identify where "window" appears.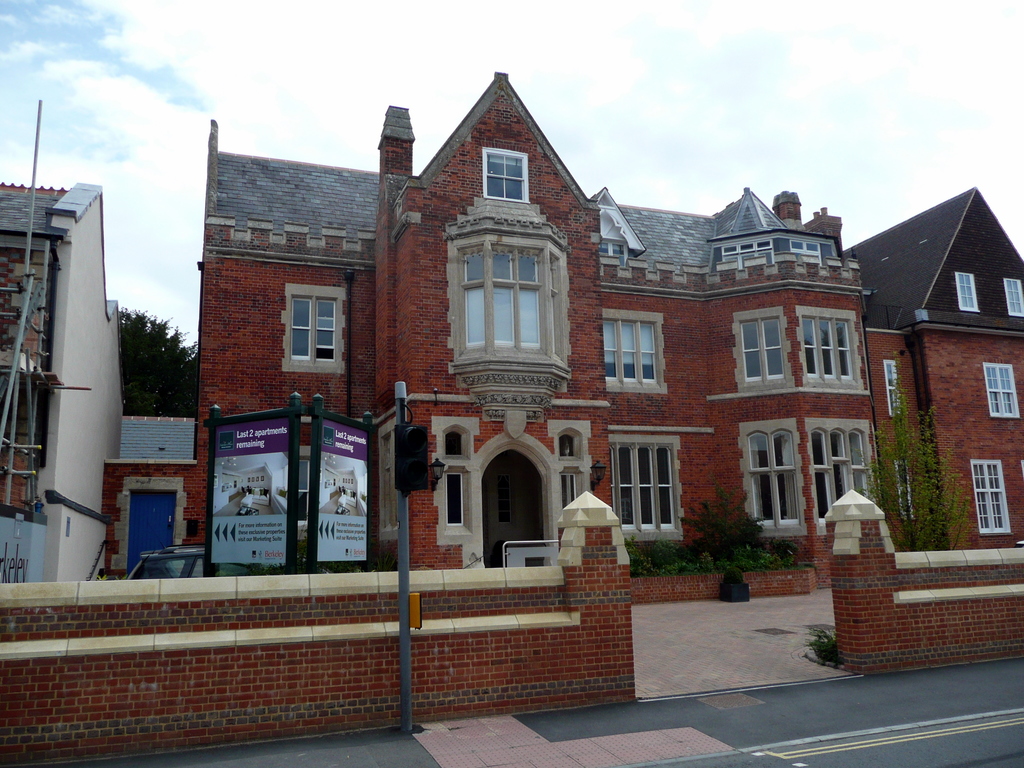
Appears at [left=1004, top=276, right=1023, bottom=318].
